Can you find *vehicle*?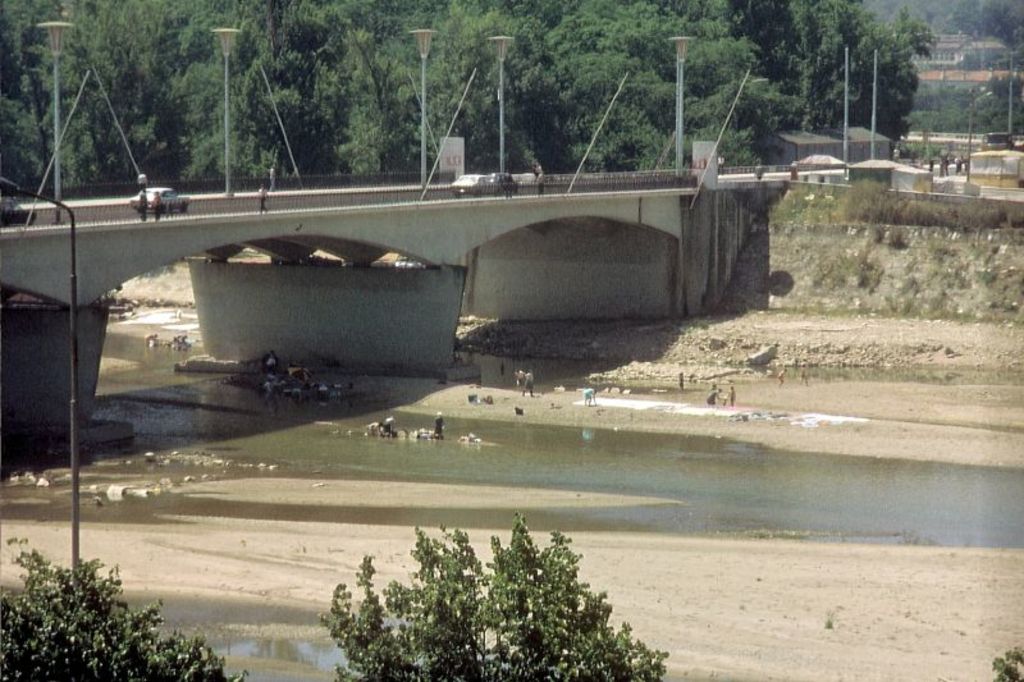
Yes, bounding box: x1=129 y1=184 x2=189 y2=215.
